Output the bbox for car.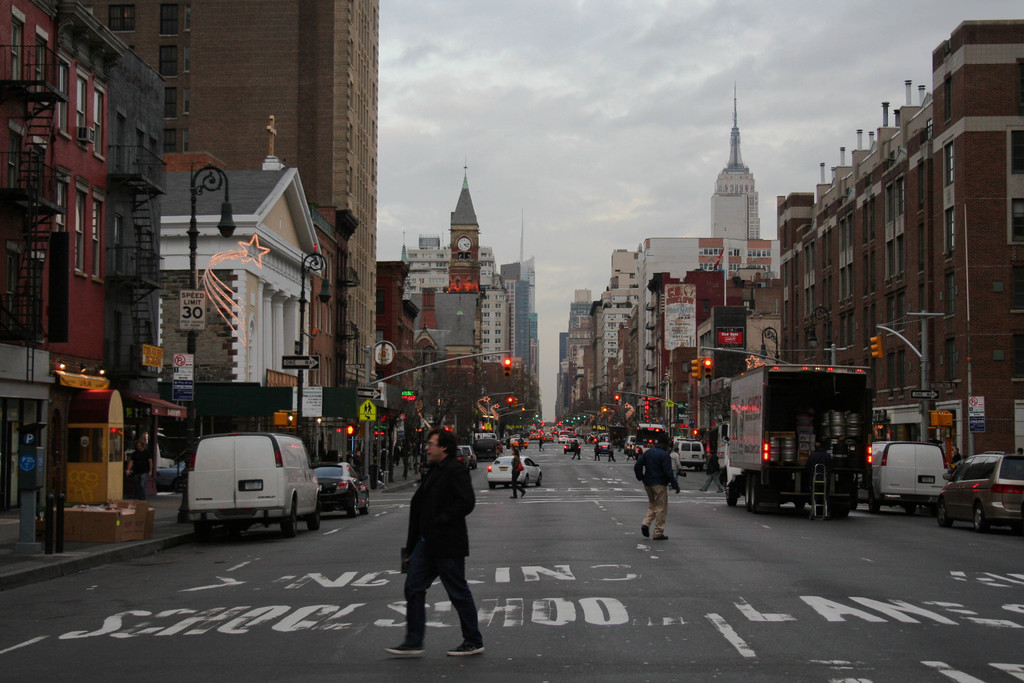
left=500, top=435, right=508, bottom=445.
